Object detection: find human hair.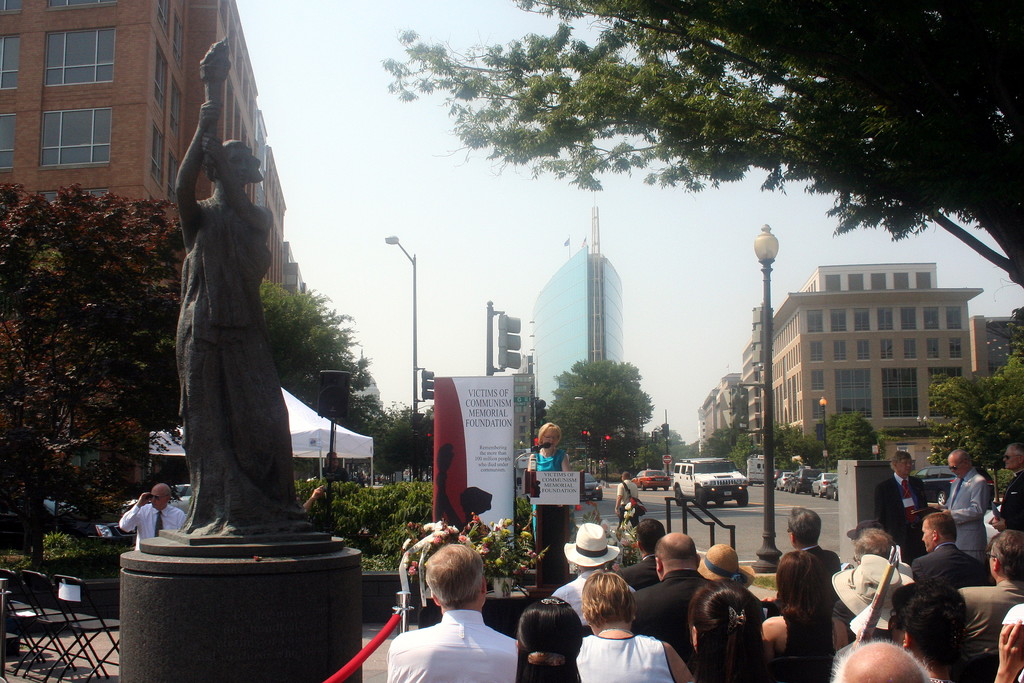
[787, 507, 822, 545].
